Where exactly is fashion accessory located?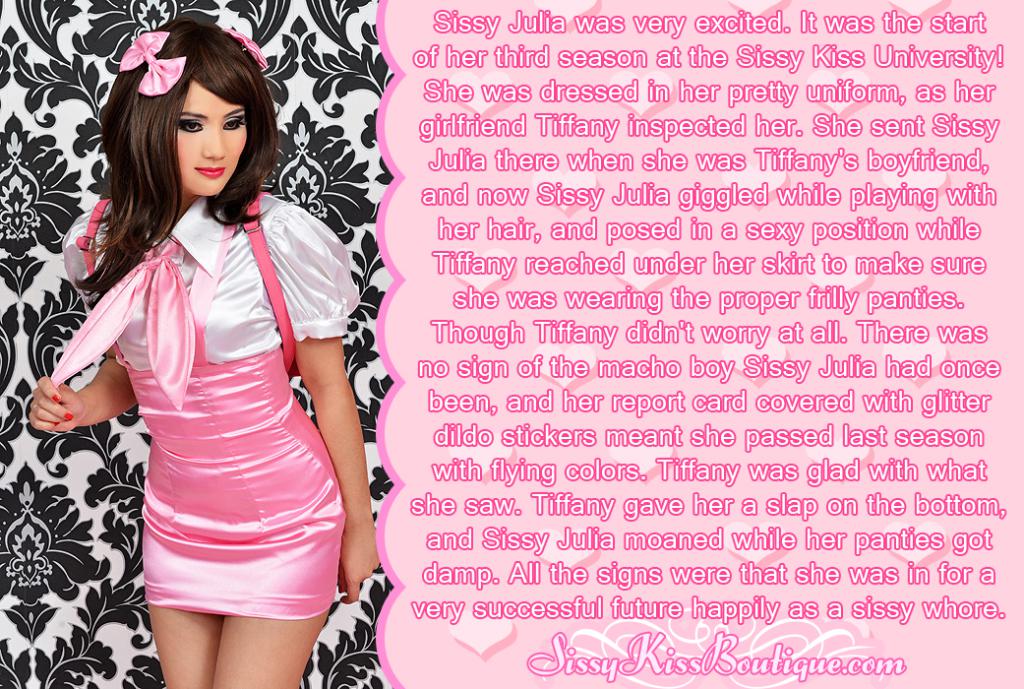
Its bounding box is crop(119, 31, 191, 99).
